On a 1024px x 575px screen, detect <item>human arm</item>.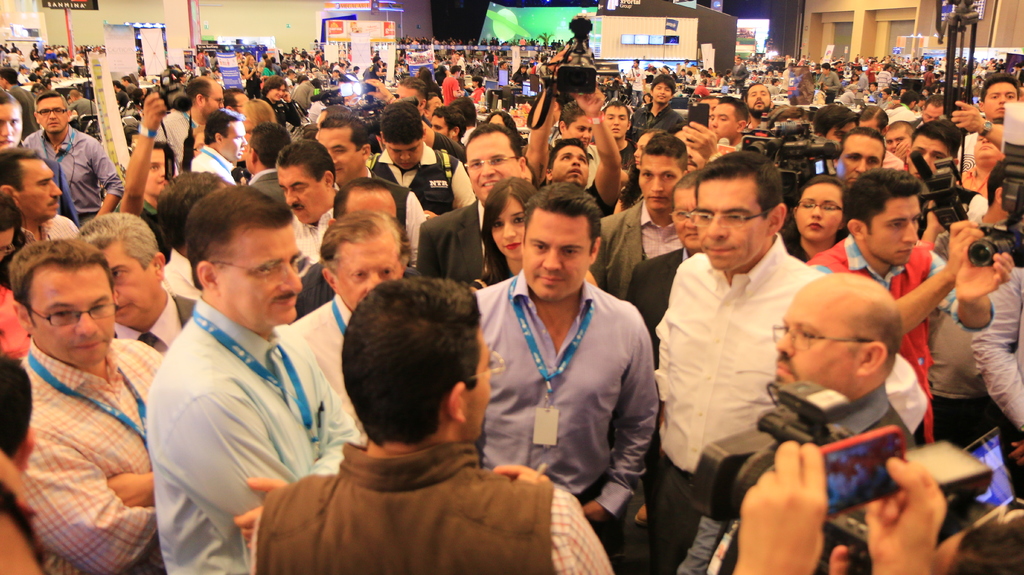
{"left": 488, "top": 458, "right": 612, "bottom": 574}.
